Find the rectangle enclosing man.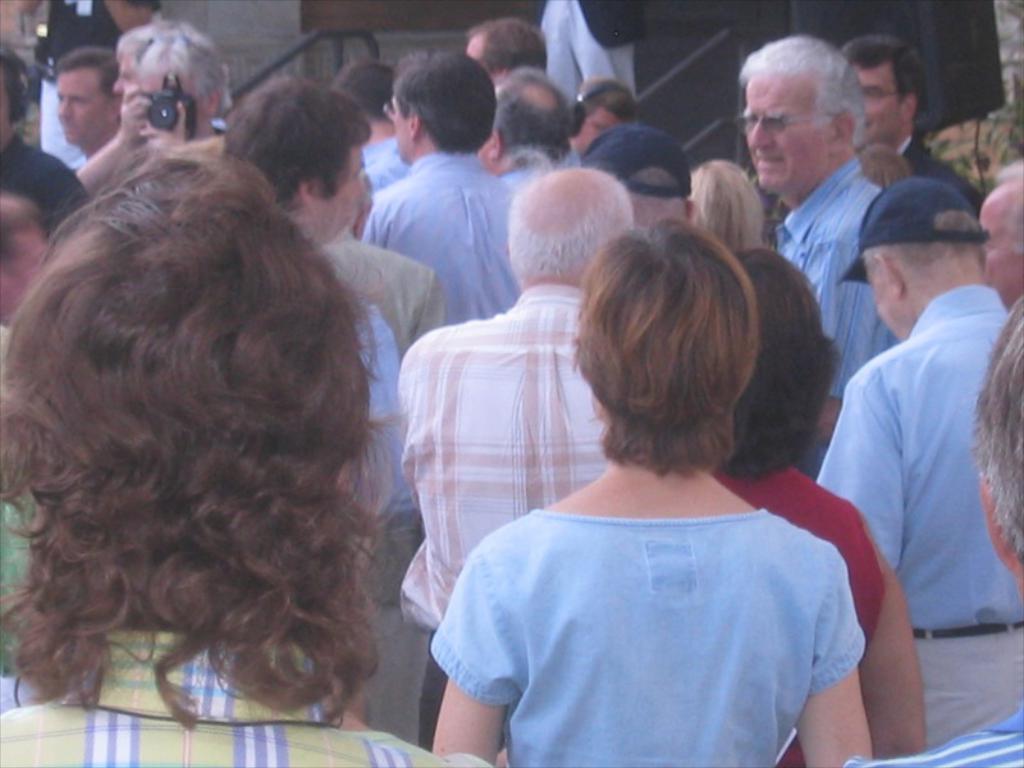
(47, 46, 123, 165).
